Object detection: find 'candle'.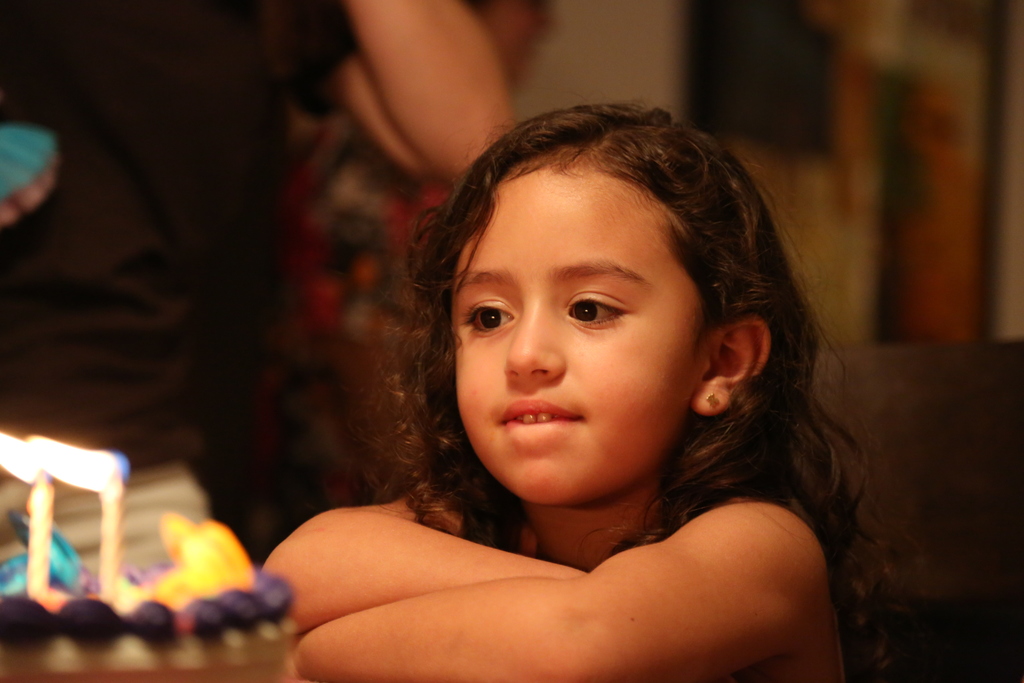
[x1=0, y1=431, x2=54, y2=604].
